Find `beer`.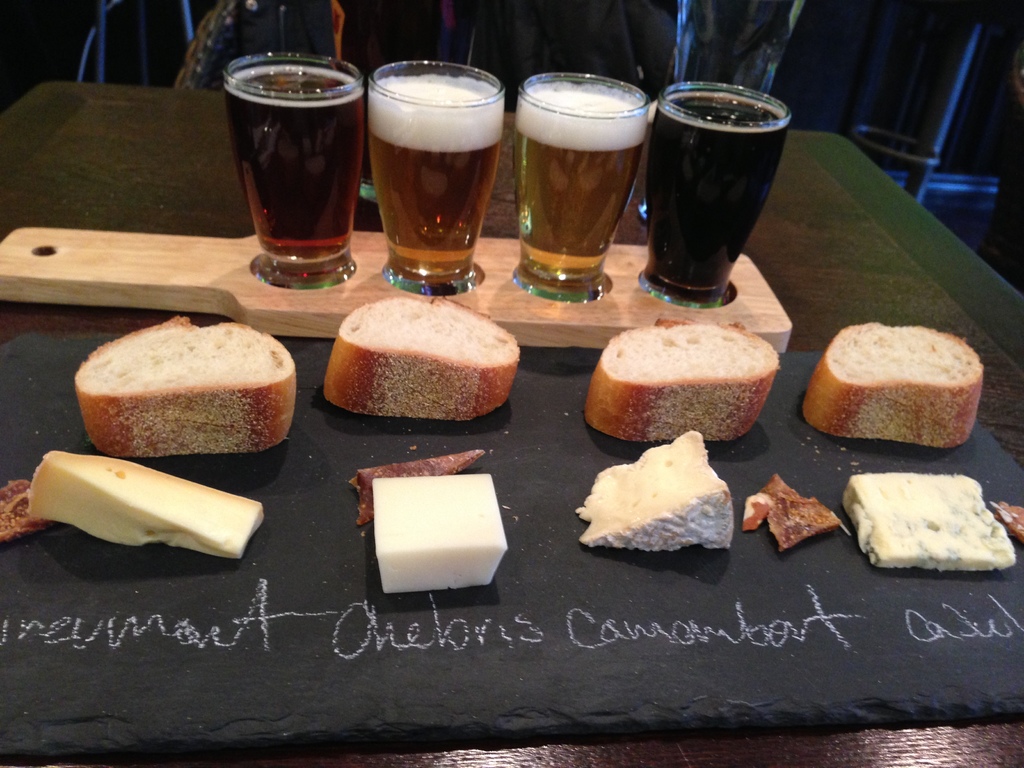
detection(380, 70, 489, 284).
